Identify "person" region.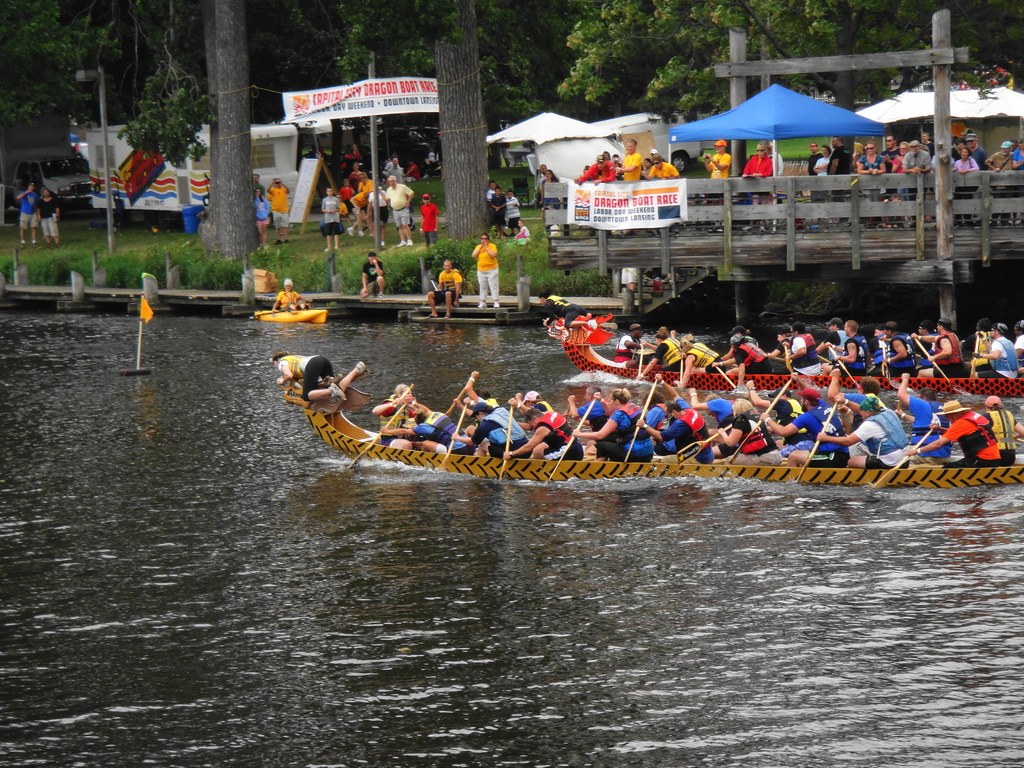
Region: [496, 399, 585, 463].
